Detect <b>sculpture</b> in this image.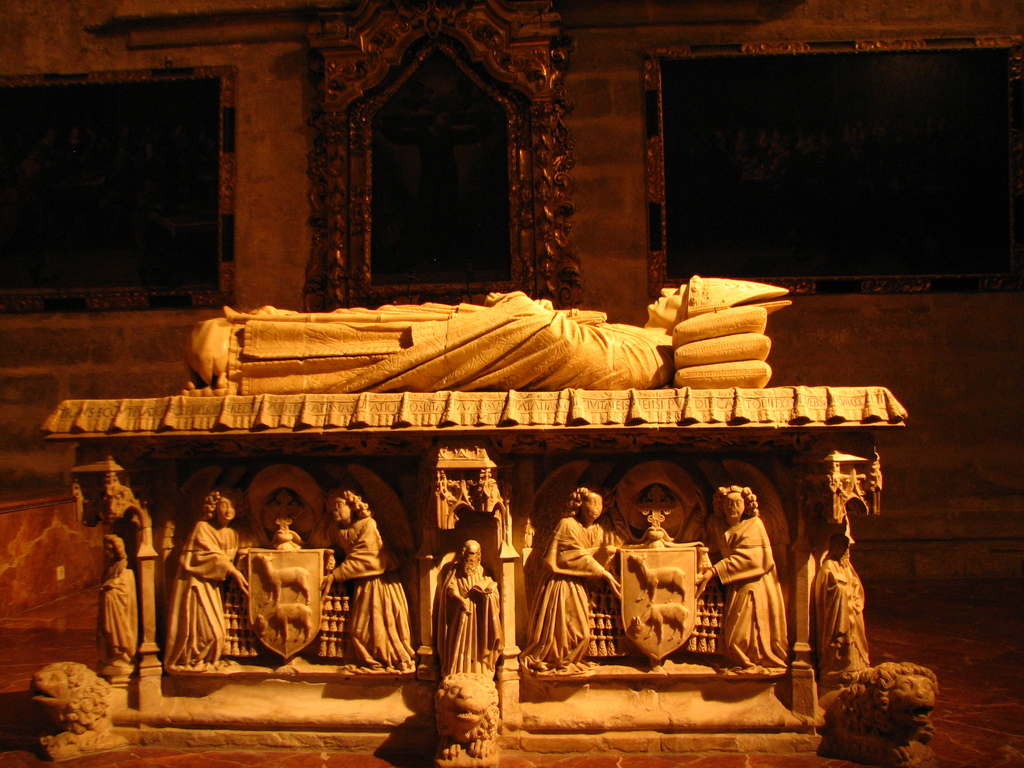
Detection: 172 269 797 405.
